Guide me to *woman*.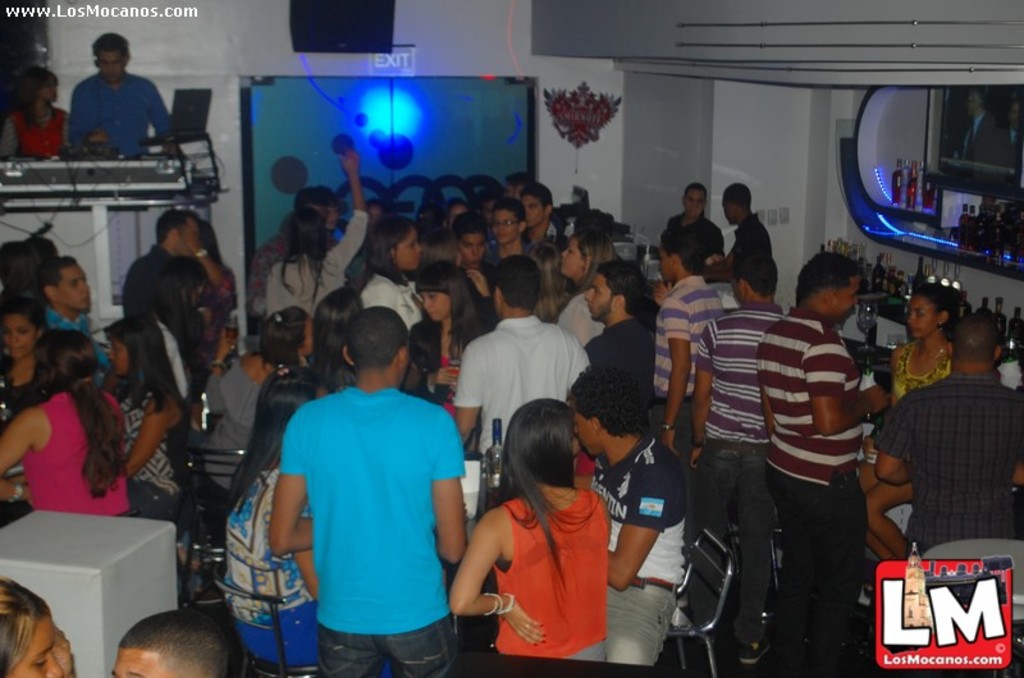
Guidance: box=[96, 315, 195, 541].
